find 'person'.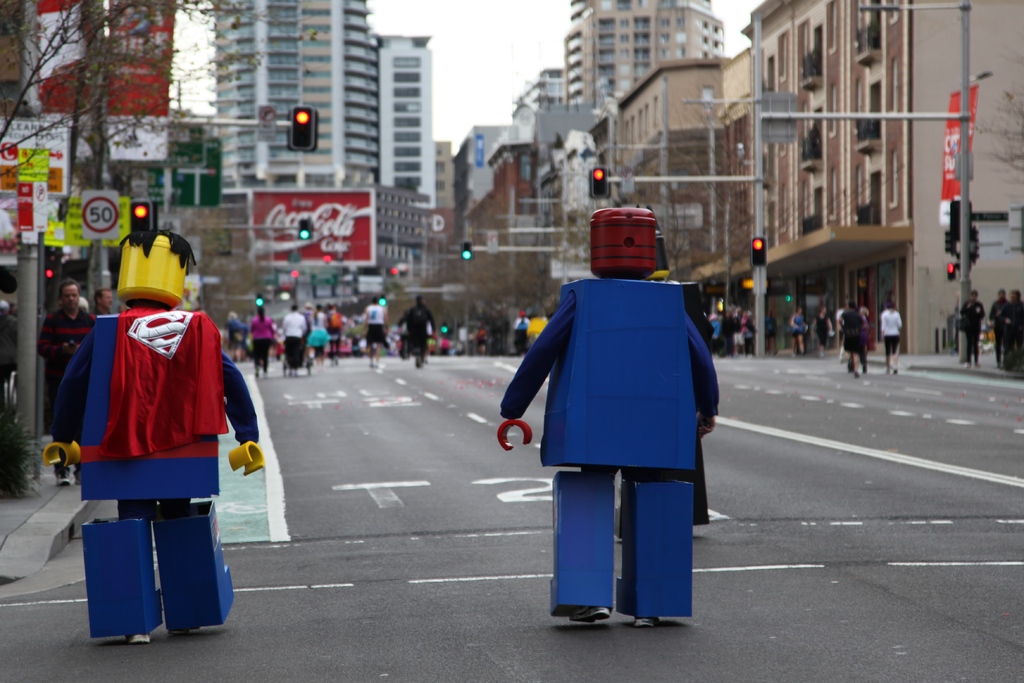
bbox(1000, 288, 1023, 370).
